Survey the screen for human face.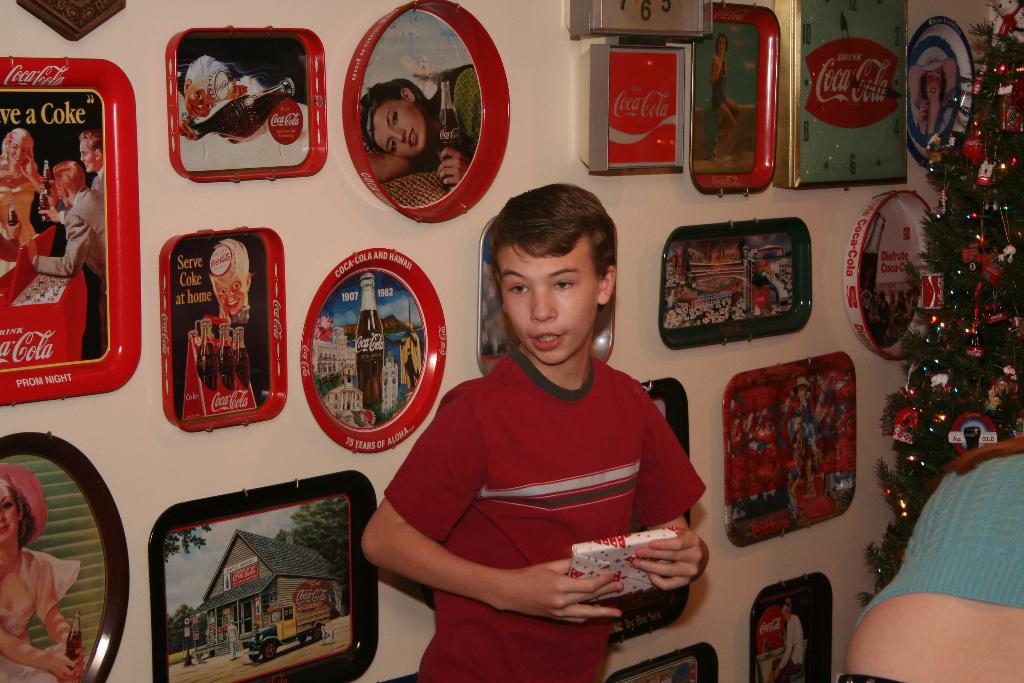
Survey found: x1=209, y1=266, x2=252, y2=312.
